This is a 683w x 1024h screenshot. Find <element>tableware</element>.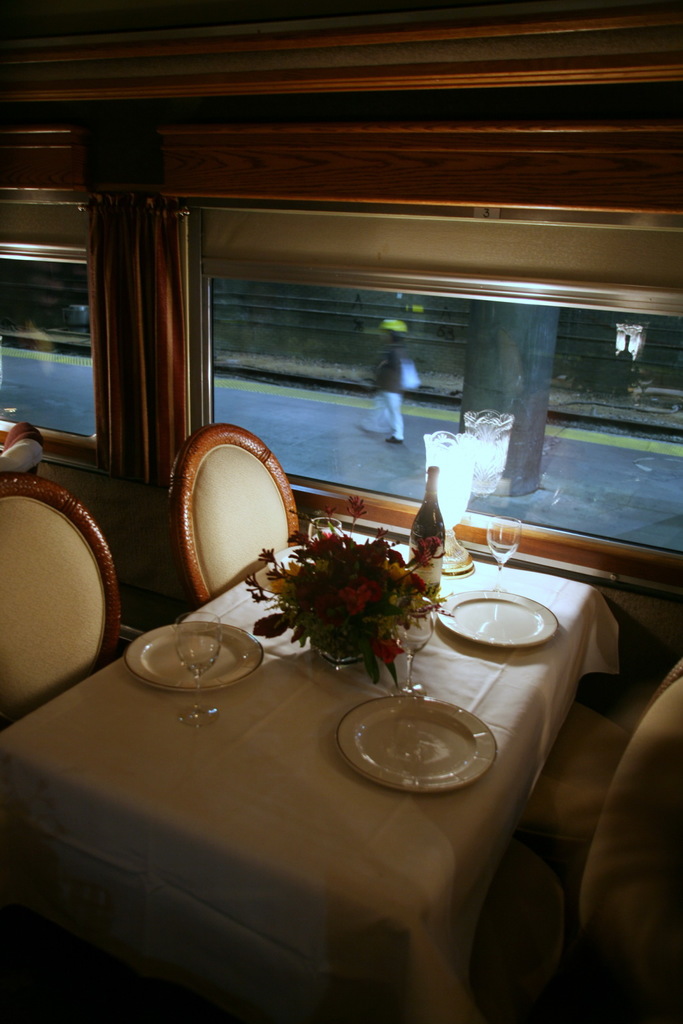
Bounding box: bbox(307, 515, 335, 547).
